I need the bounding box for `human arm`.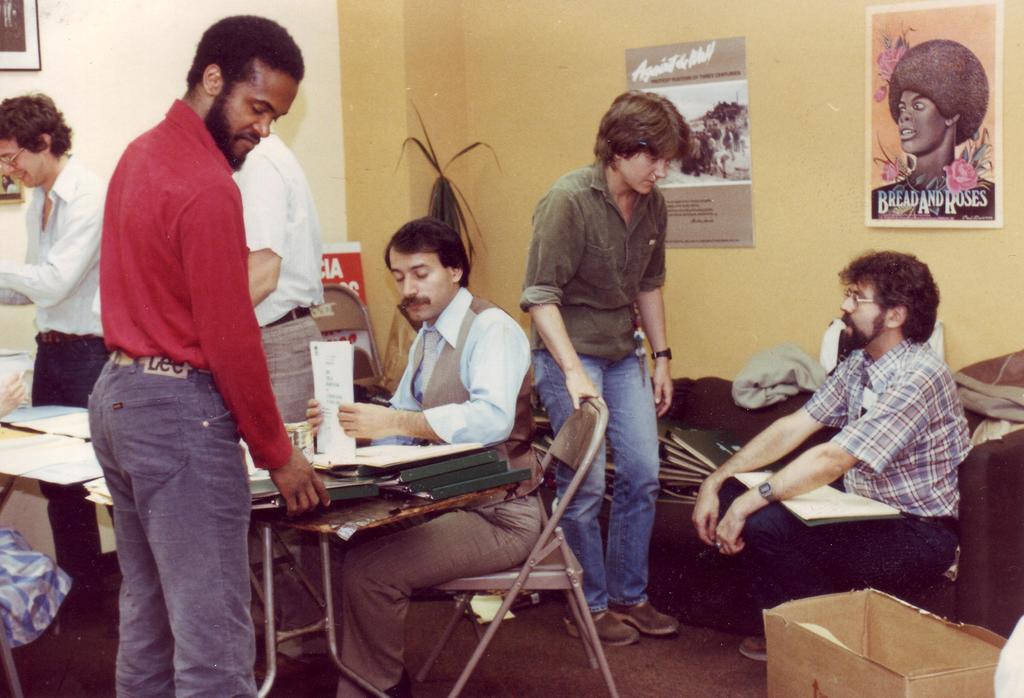
Here it is: <bbox>228, 155, 287, 307</bbox>.
